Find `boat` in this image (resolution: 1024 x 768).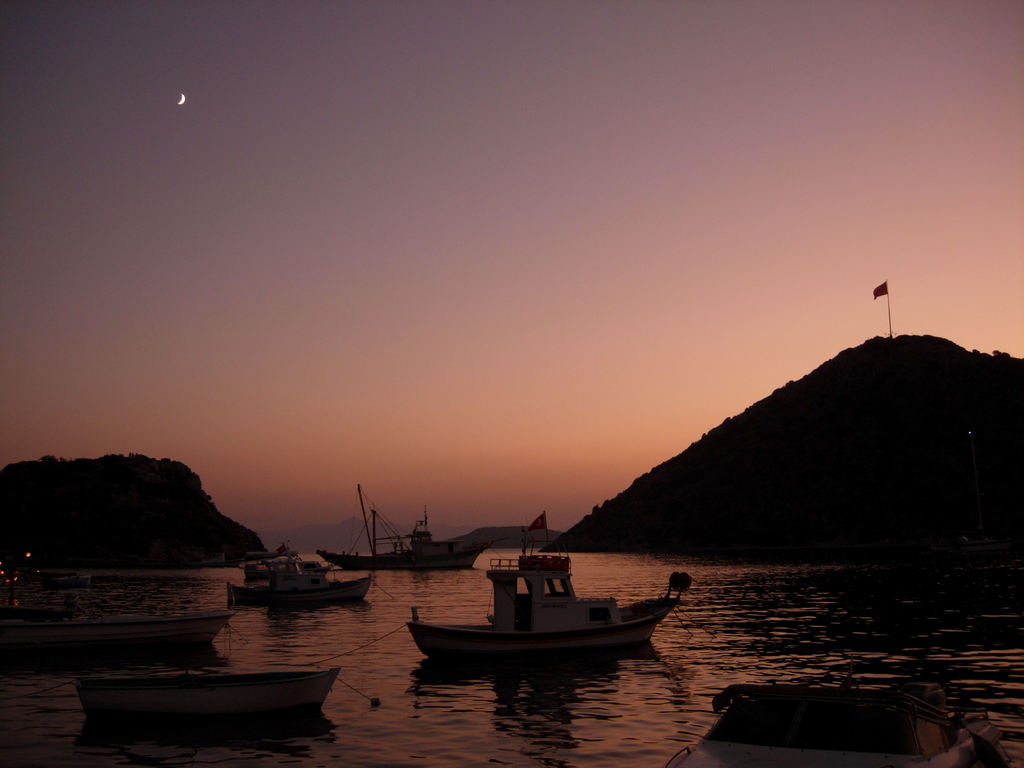
BBox(380, 534, 696, 676).
